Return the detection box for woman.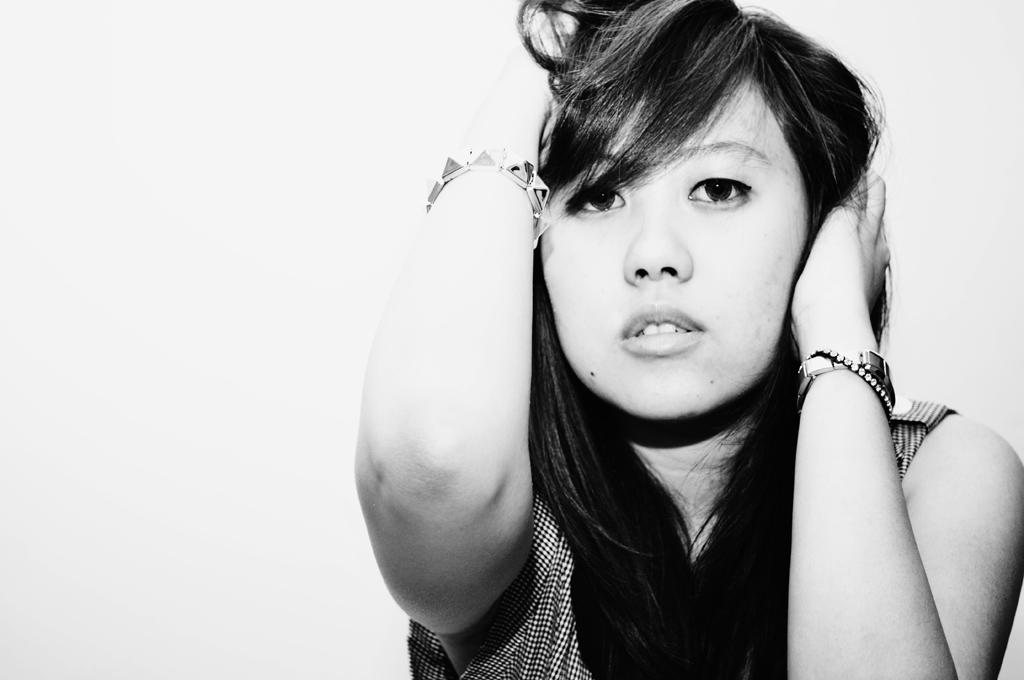
<bbox>367, 0, 968, 679</bbox>.
